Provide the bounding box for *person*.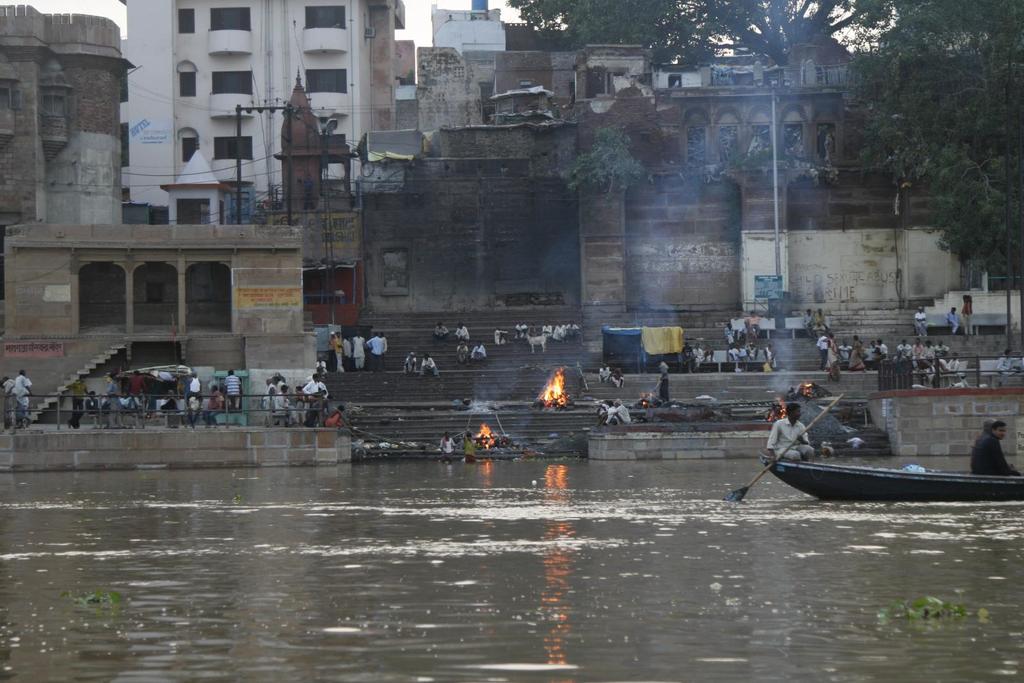
(299,368,333,403).
